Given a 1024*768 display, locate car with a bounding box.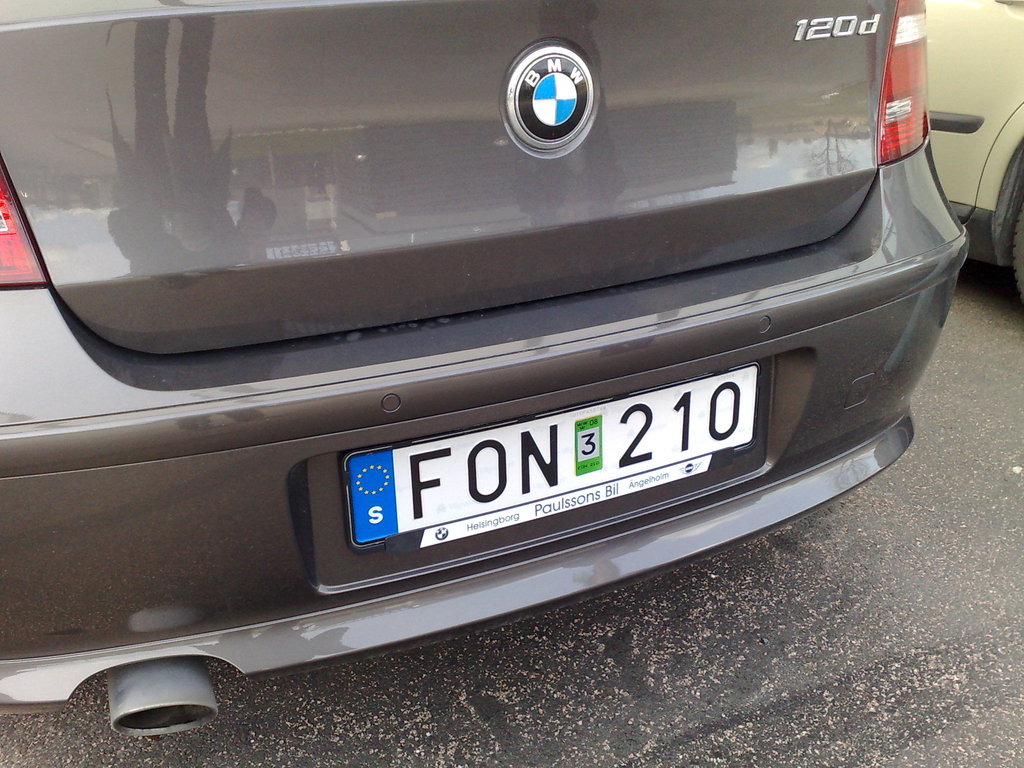
Located: bbox=(920, 0, 1023, 306).
